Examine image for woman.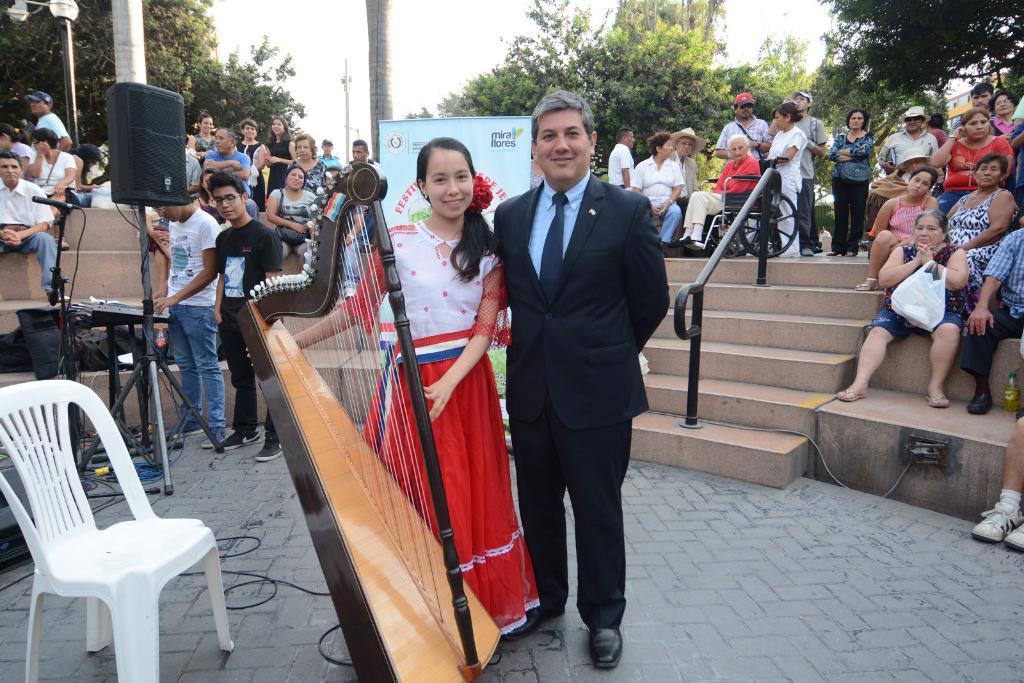
Examination result: bbox=[925, 106, 1020, 219].
